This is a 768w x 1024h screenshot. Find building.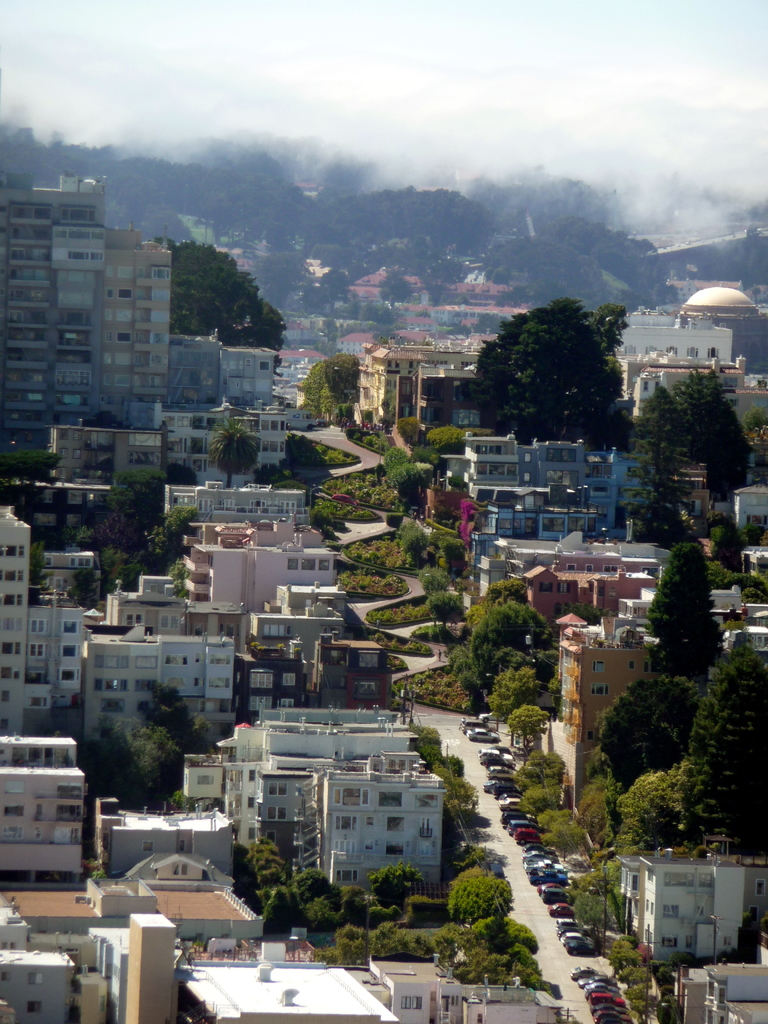
Bounding box: select_region(310, 745, 446, 881).
